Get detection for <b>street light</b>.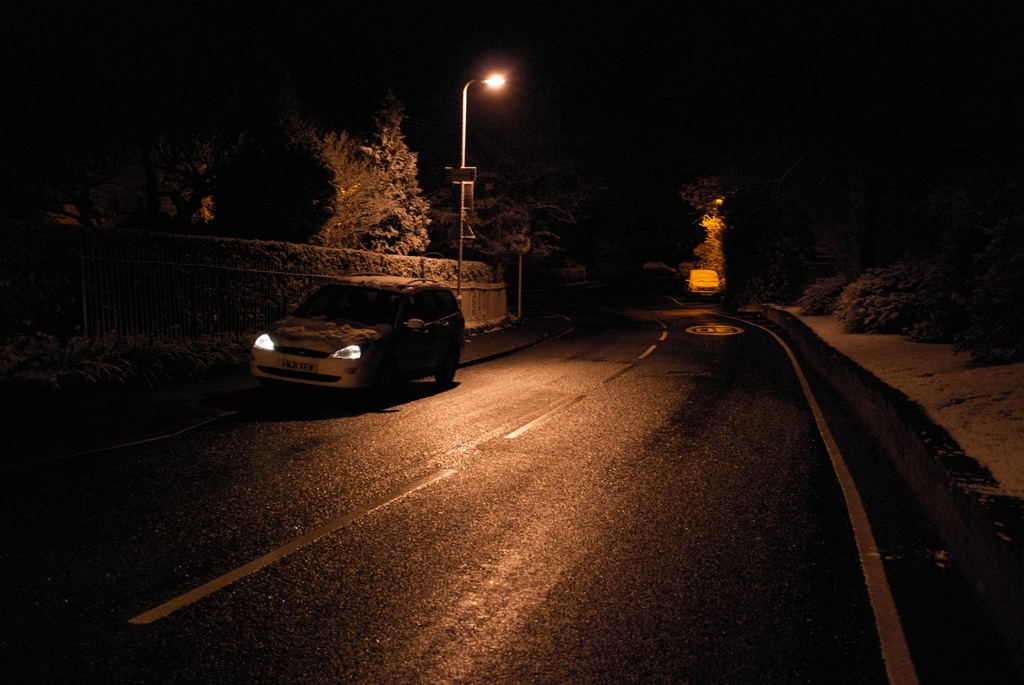
Detection: region(457, 64, 505, 295).
